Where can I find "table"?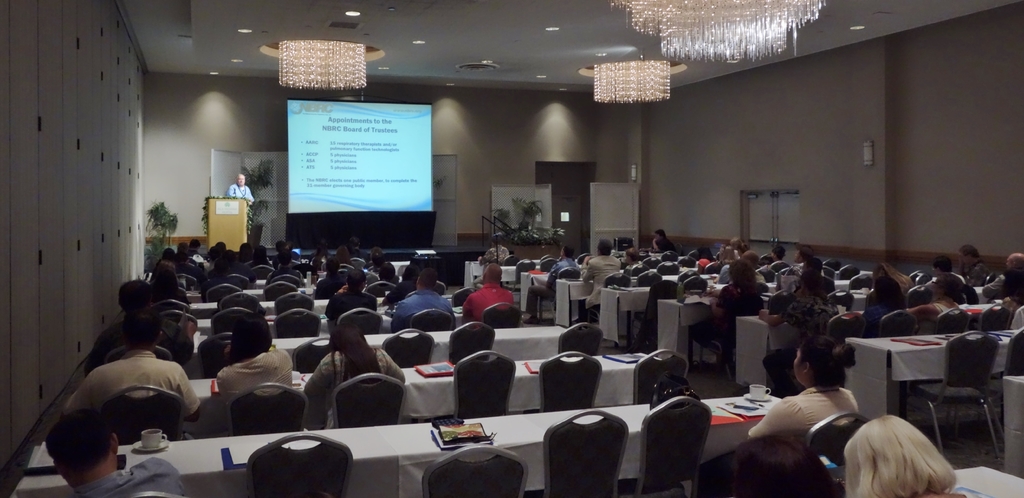
You can find it at [left=195, top=320, right=570, bottom=364].
